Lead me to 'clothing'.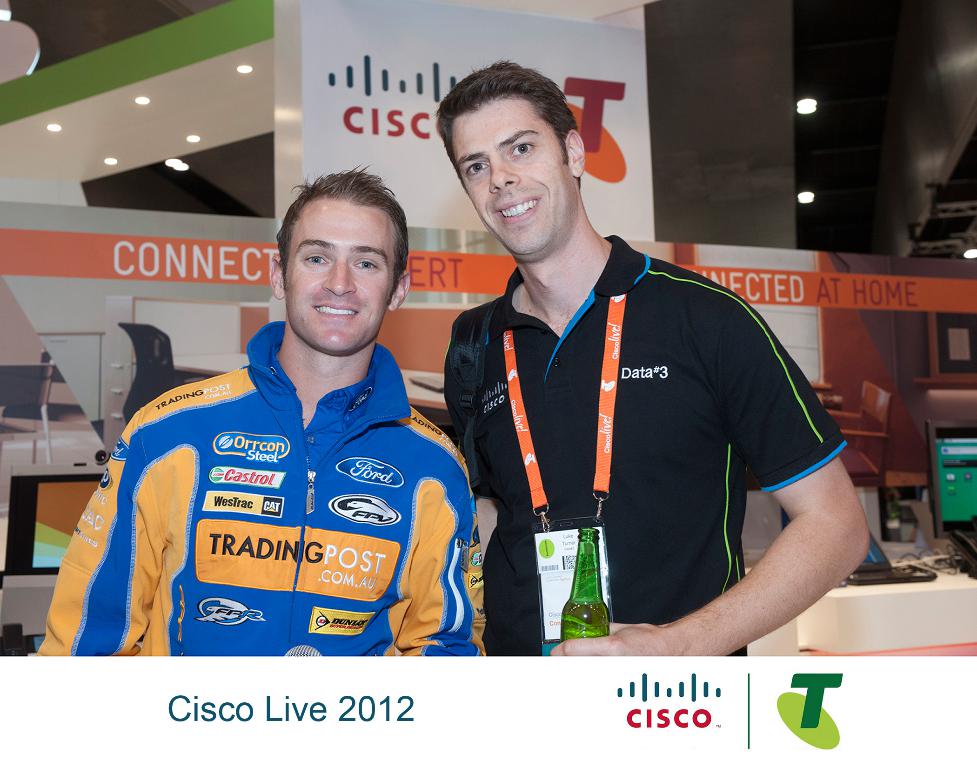
Lead to box=[463, 225, 843, 630].
